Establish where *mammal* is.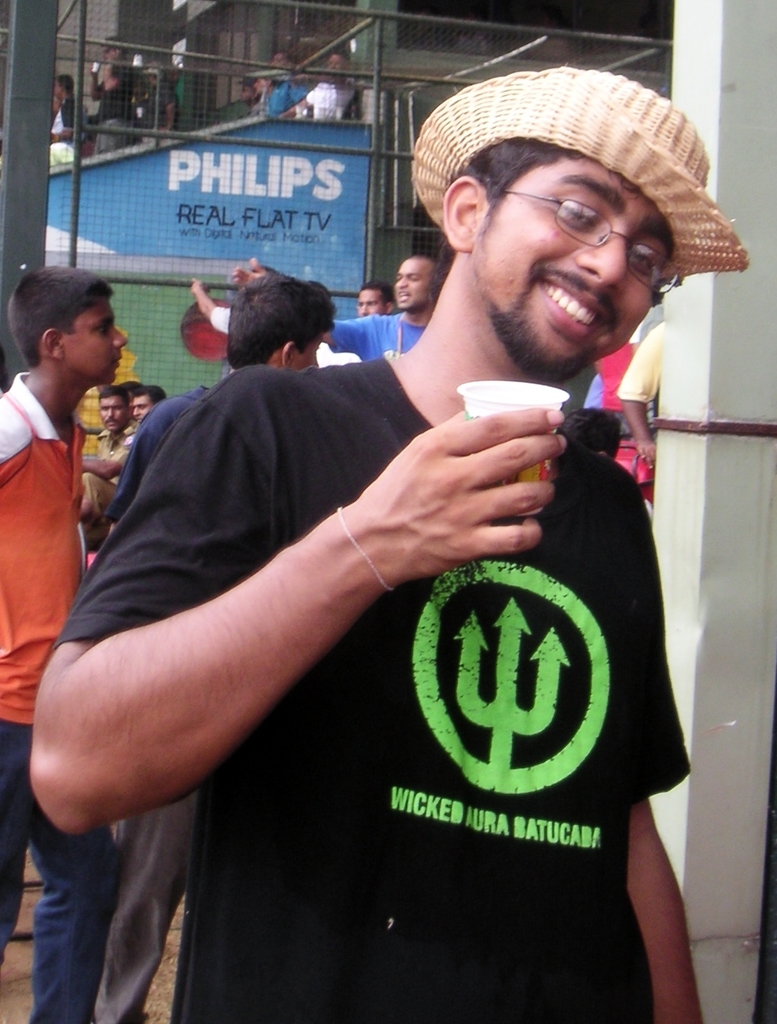
Established at bbox(132, 383, 169, 427).
